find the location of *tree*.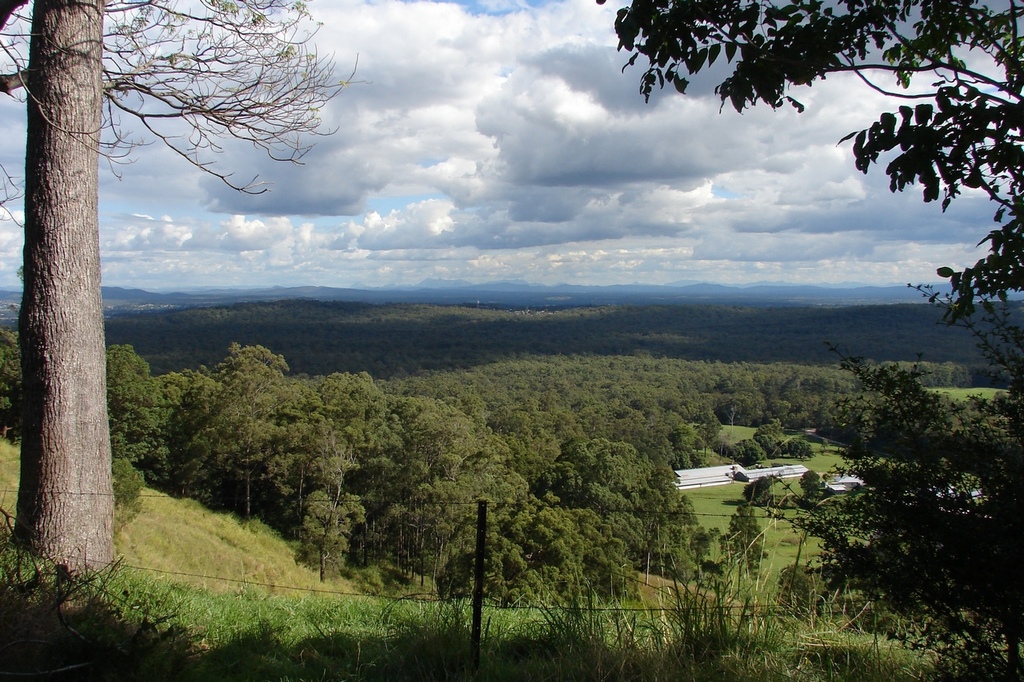
Location: pyautogui.locateOnScreen(776, 565, 823, 624).
